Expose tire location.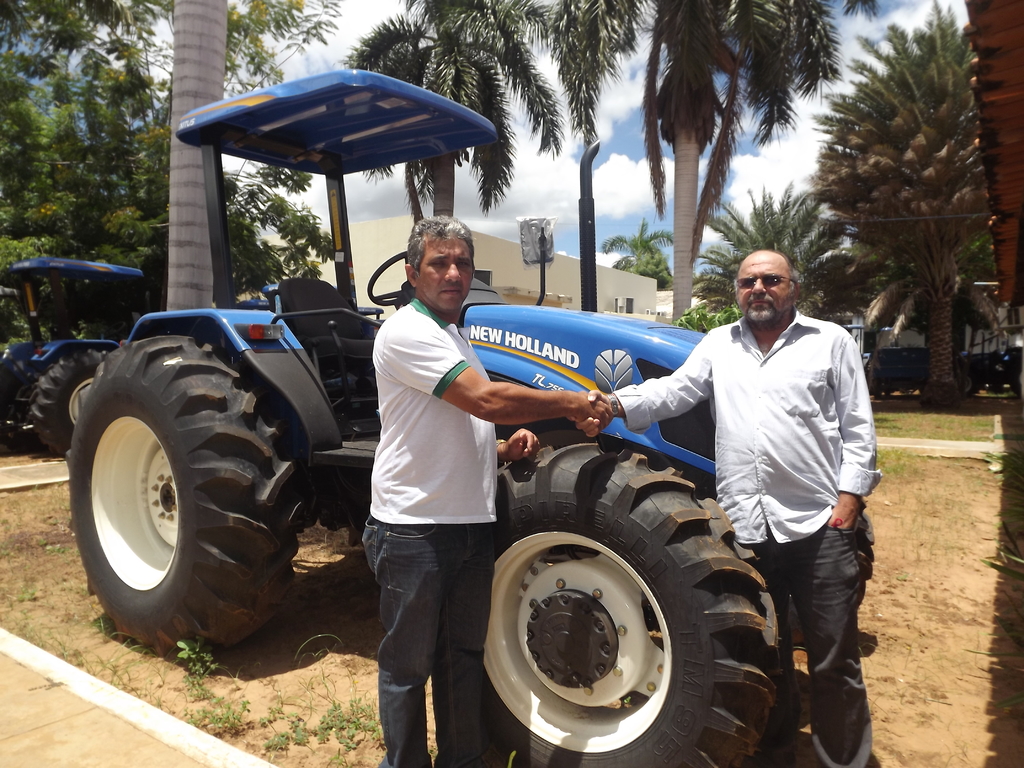
Exposed at 0/355/28/447.
